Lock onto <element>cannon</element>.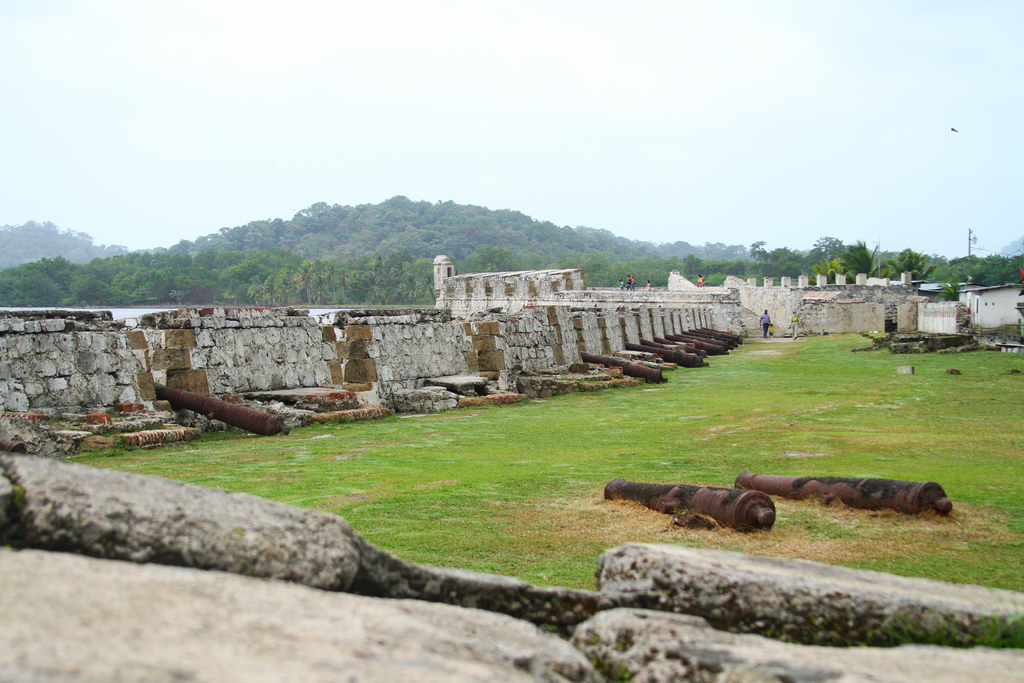
Locked: [156, 382, 294, 436].
